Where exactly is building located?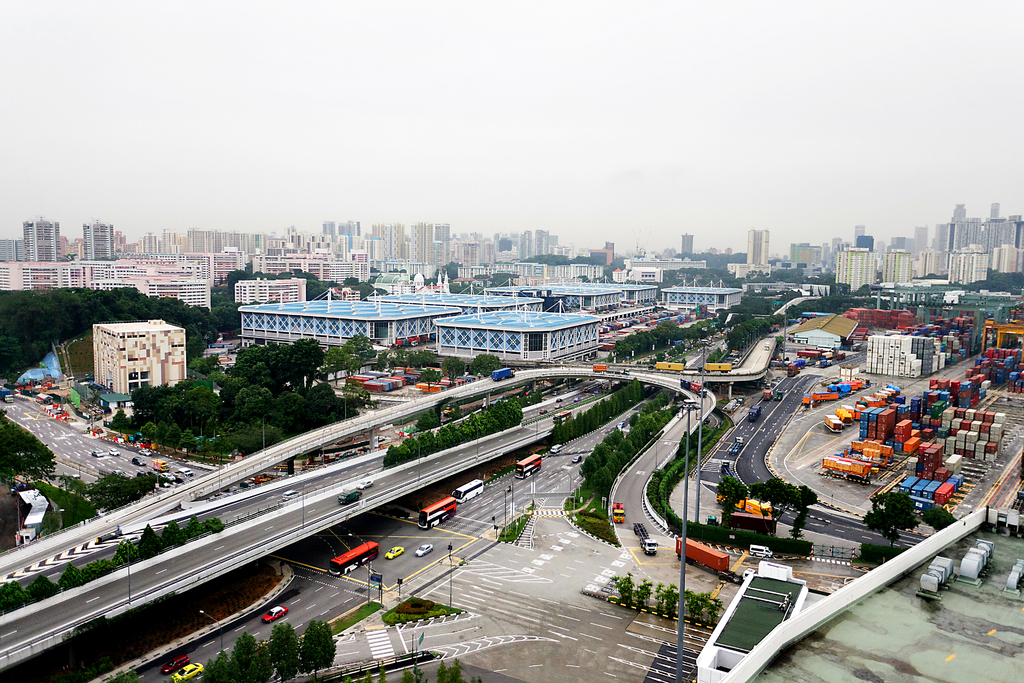
Its bounding box is 623:254:705:268.
